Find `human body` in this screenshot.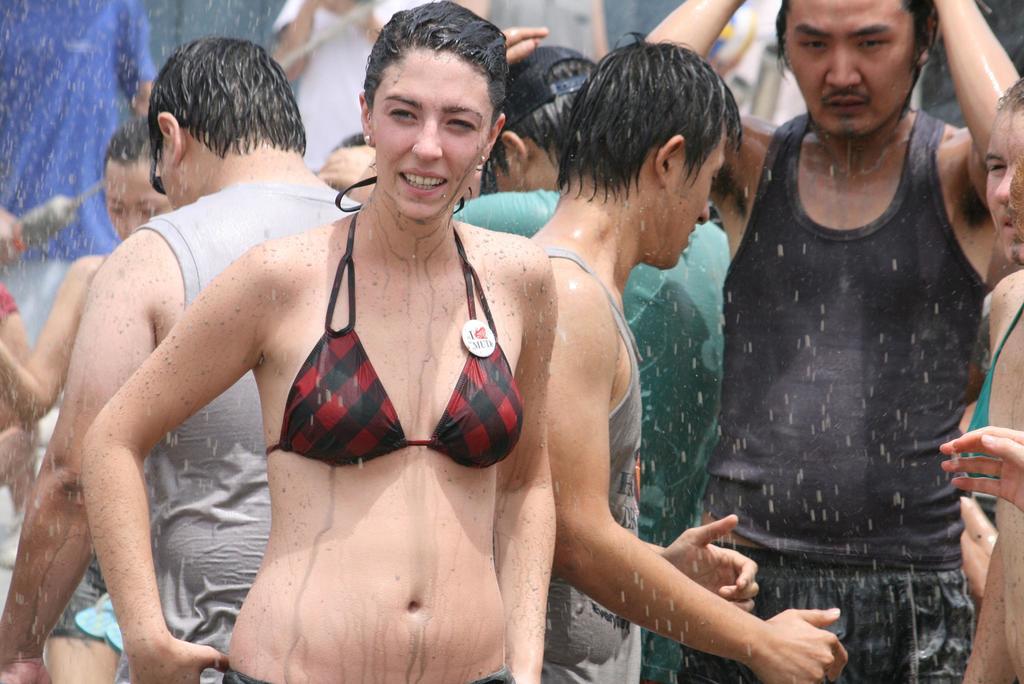
The bounding box for `human body` is select_region(641, 0, 1023, 683).
